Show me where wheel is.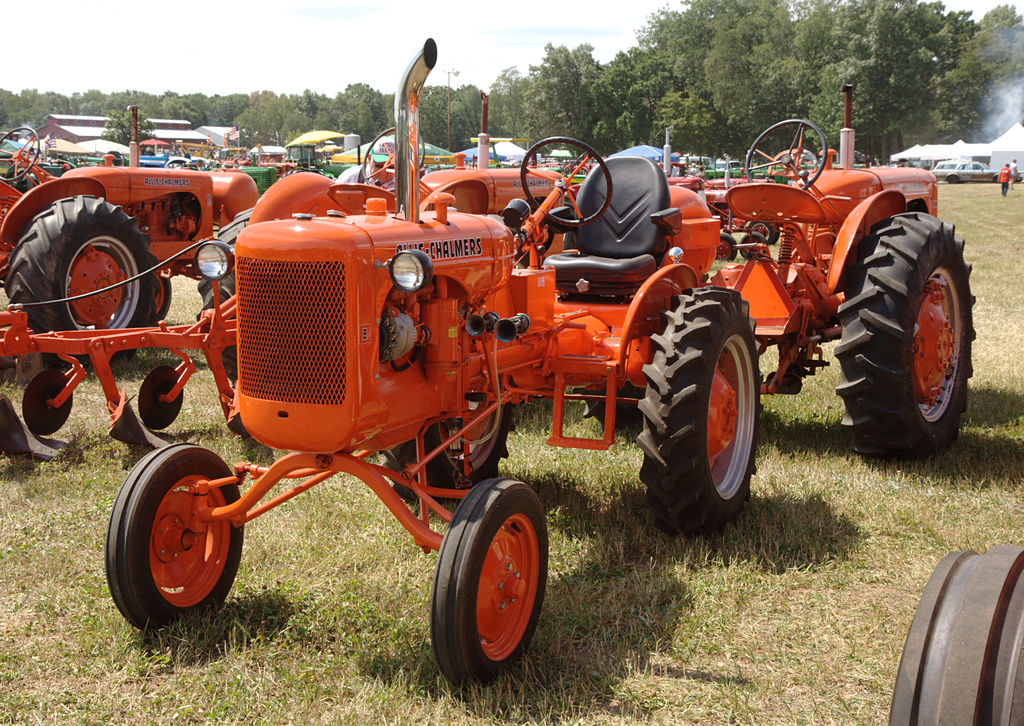
wheel is at 993, 175, 998, 183.
